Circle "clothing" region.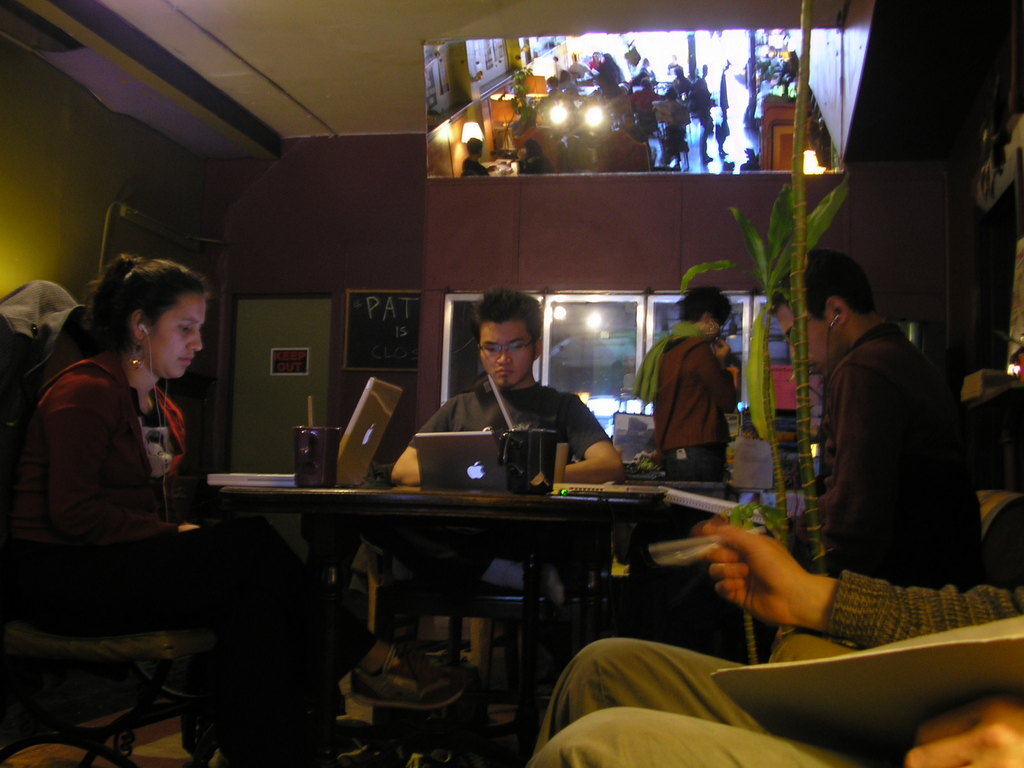
Region: pyautogui.locateOnScreen(783, 264, 971, 625).
